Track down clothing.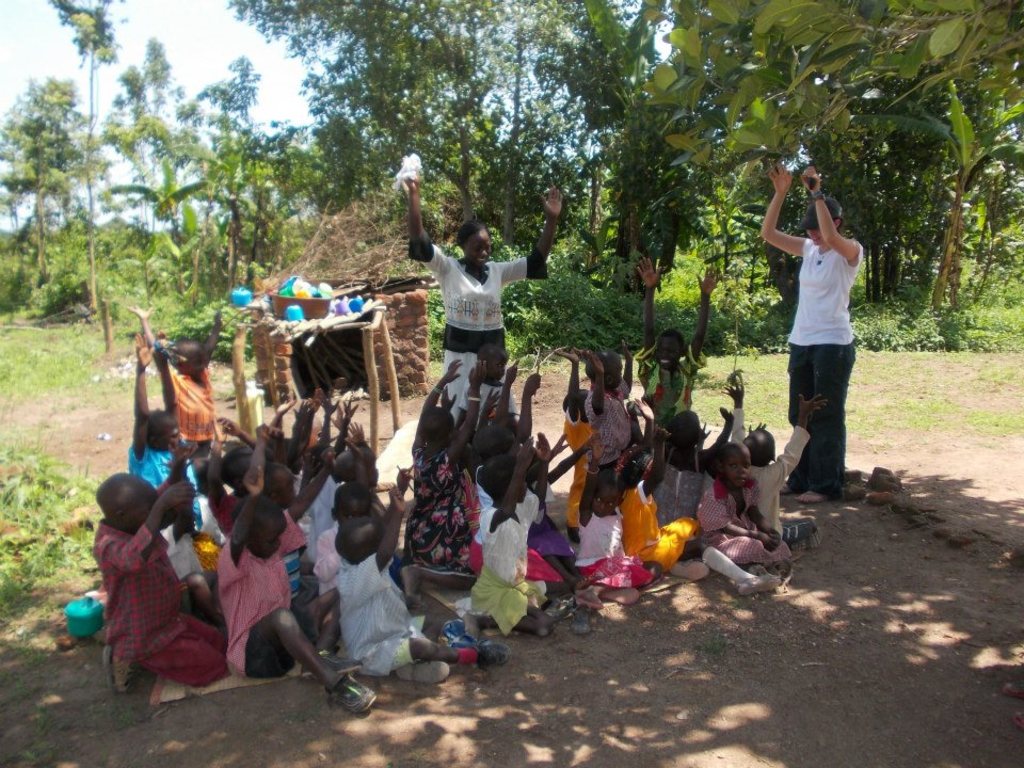
Tracked to 220, 537, 343, 684.
